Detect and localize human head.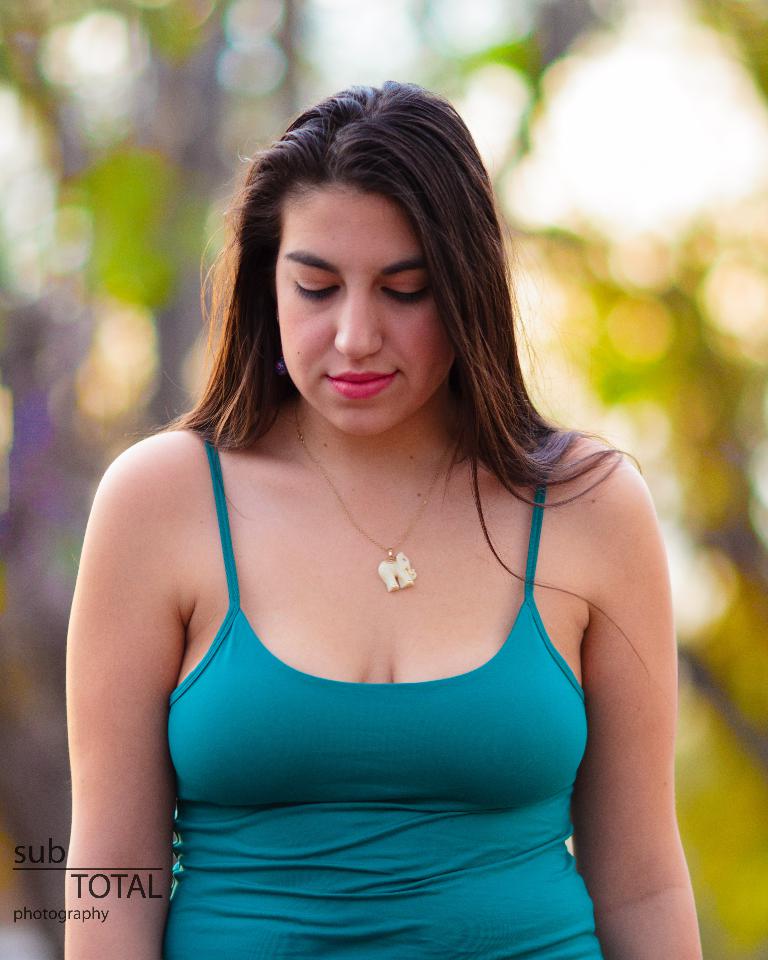
Localized at {"left": 216, "top": 79, "right": 527, "bottom": 424}.
